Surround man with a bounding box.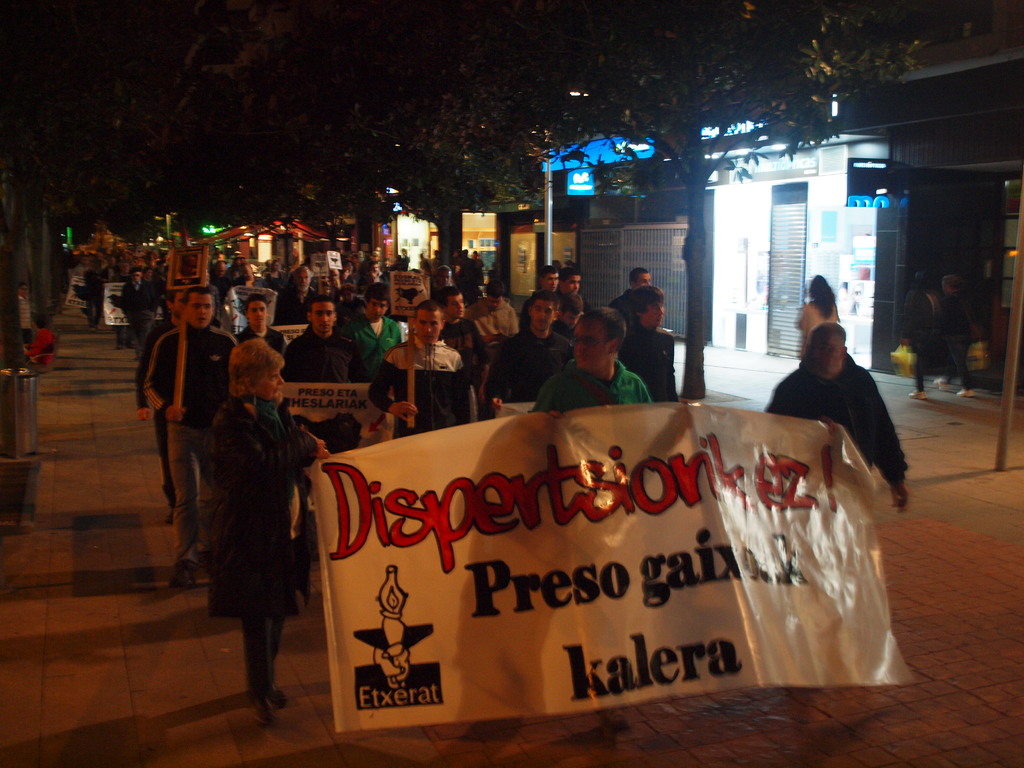
crop(353, 285, 400, 403).
